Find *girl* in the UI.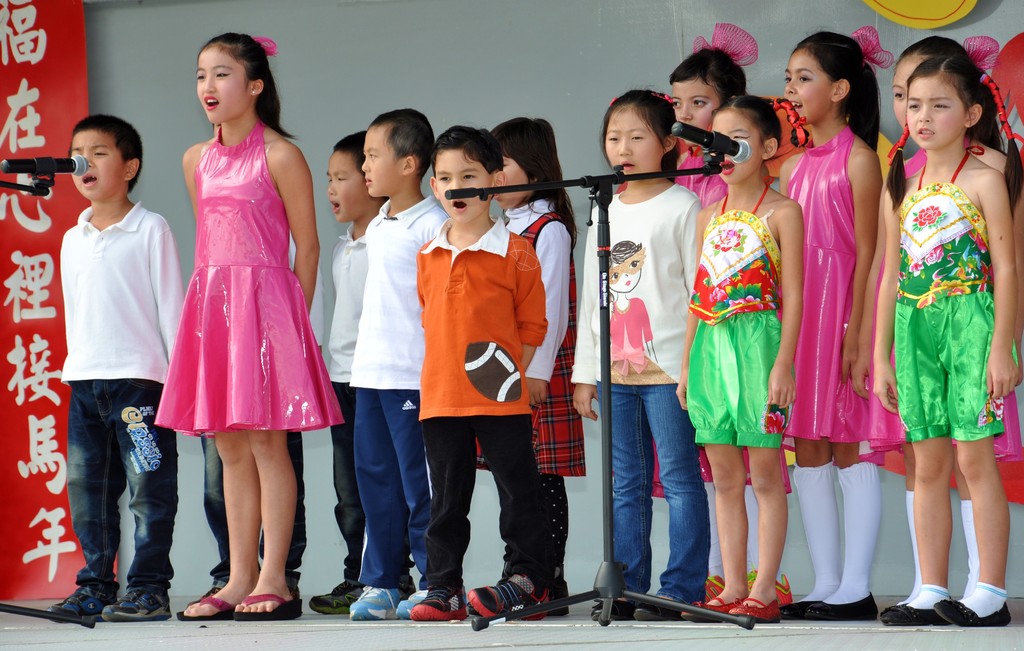
UI element at [left=658, top=37, right=748, bottom=210].
